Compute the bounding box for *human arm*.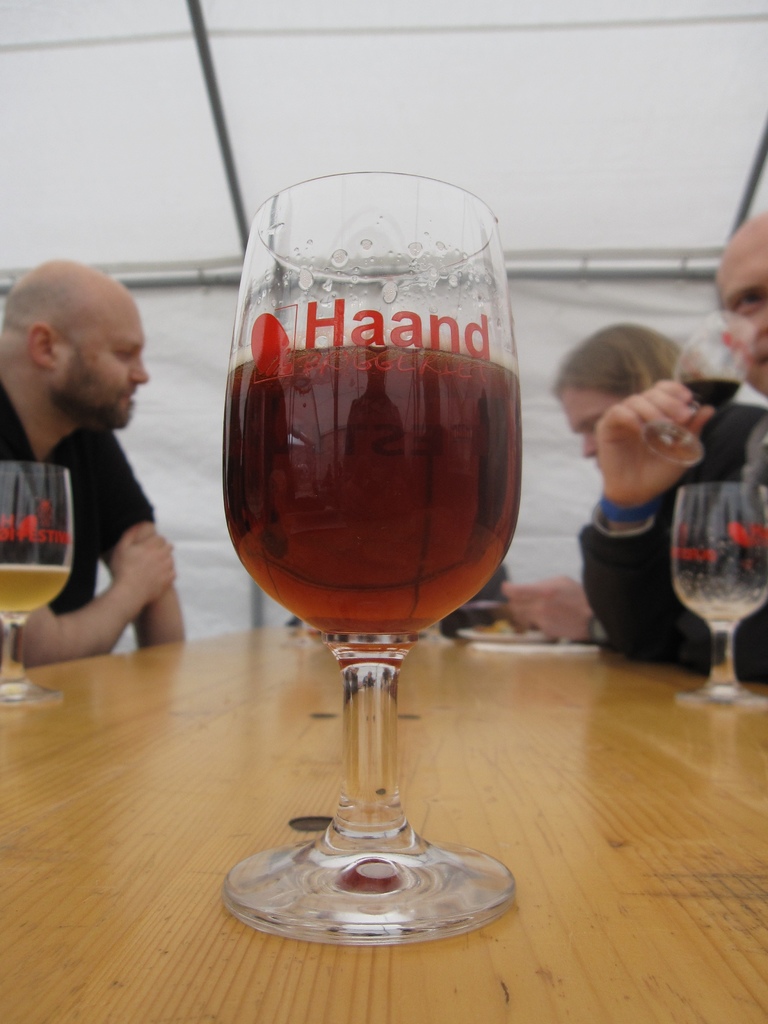
(x1=509, y1=568, x2=602, y2=643).
